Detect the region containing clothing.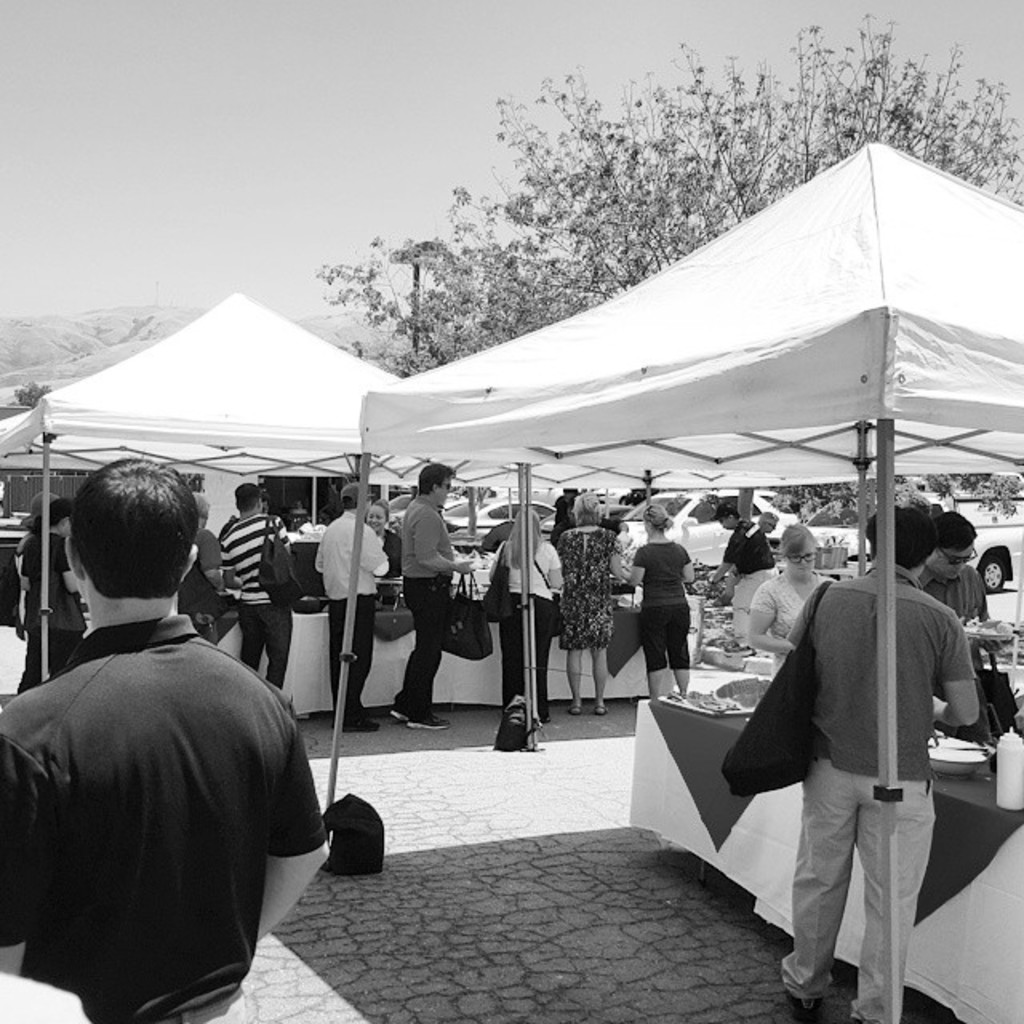
{"x1": 490, "y1": 526, "x2": 576, "y2": 718}.
